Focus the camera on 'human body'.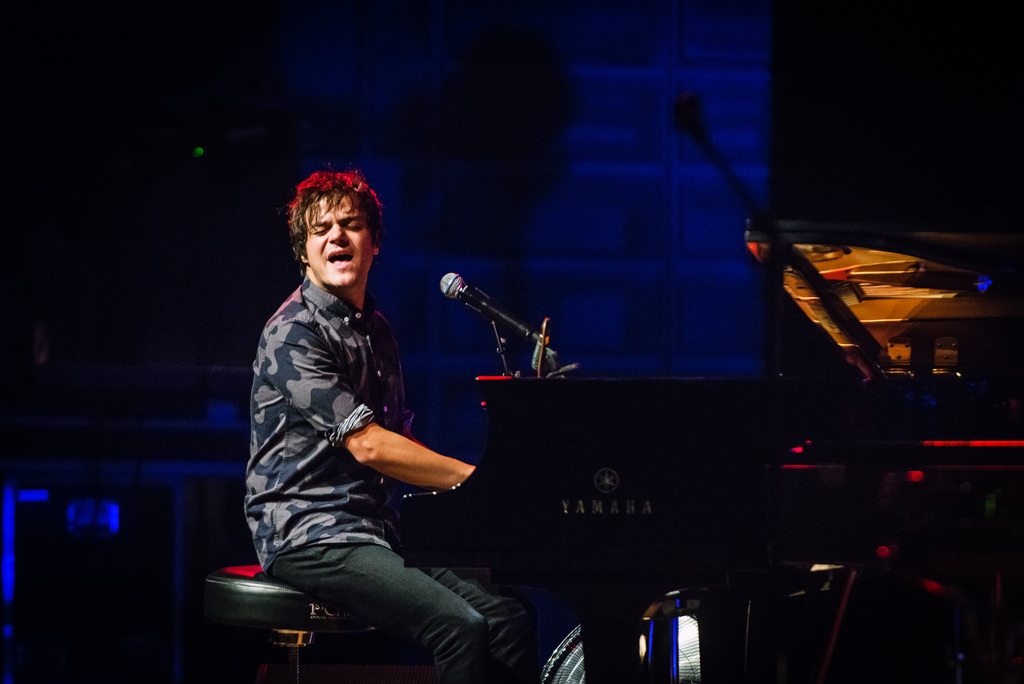
Focus region: {"left": 246, "top": 169, "right": 493, "bottom": 666}.
